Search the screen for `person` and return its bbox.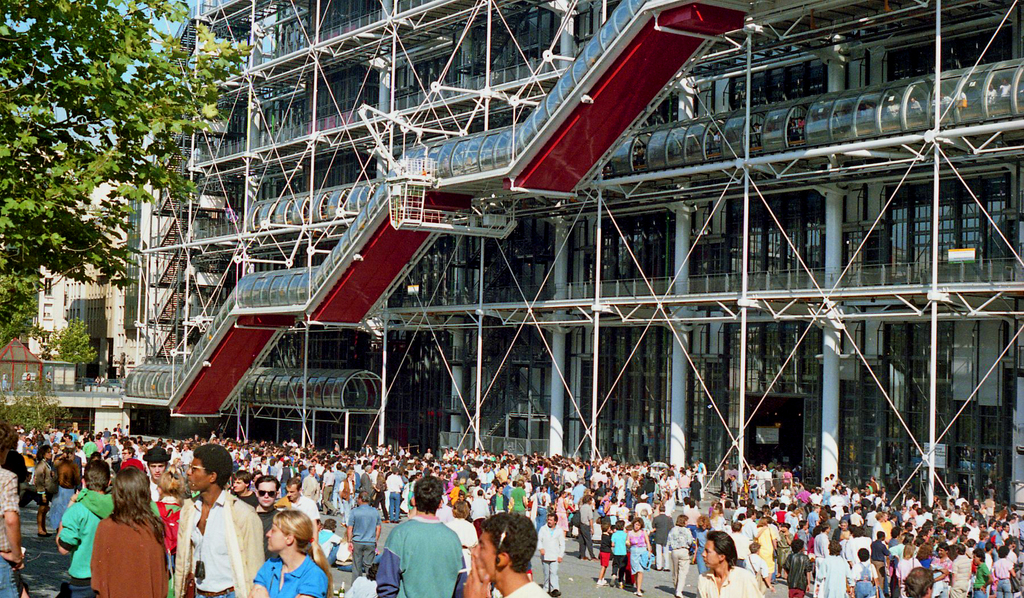
Found: <box>849,549,881,597</box>.
